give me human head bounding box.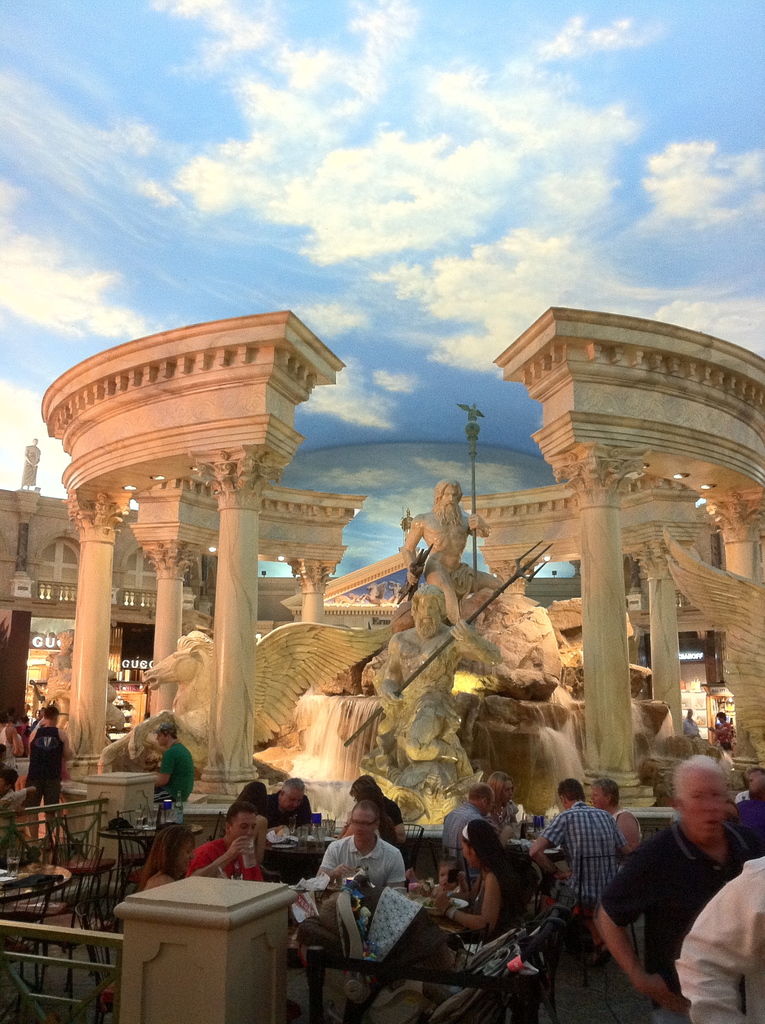
[351,803,378,844].
